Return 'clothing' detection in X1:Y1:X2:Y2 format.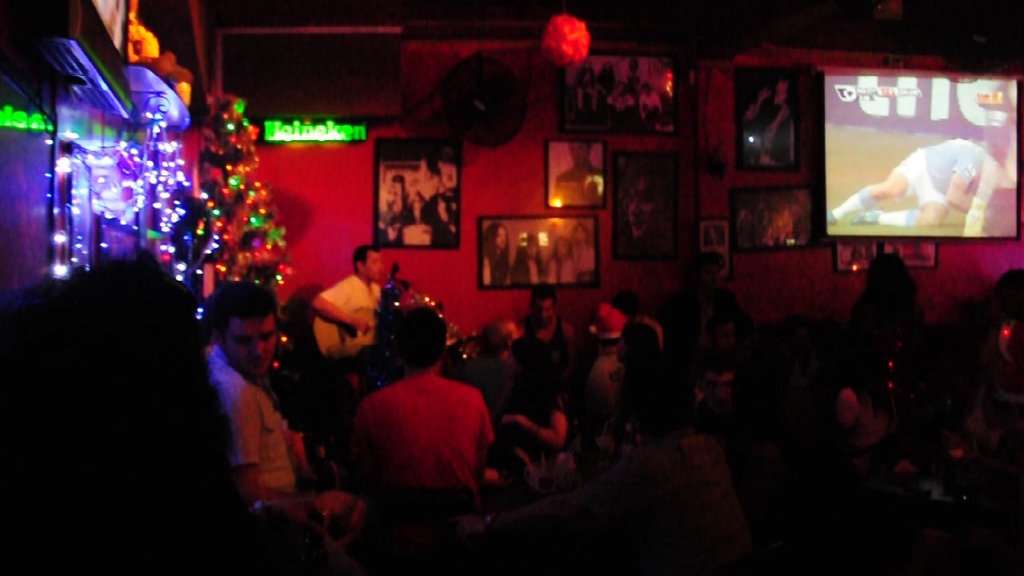
341:348:492:512.
